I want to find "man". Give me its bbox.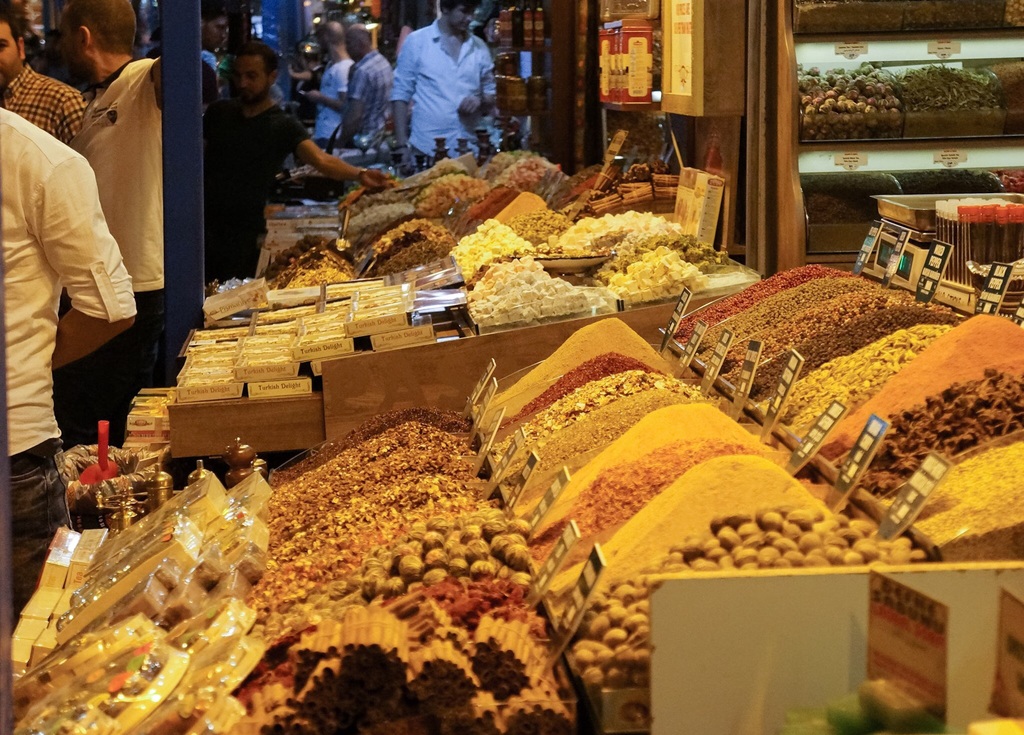
bbox=(335, 16, 391, 149).
